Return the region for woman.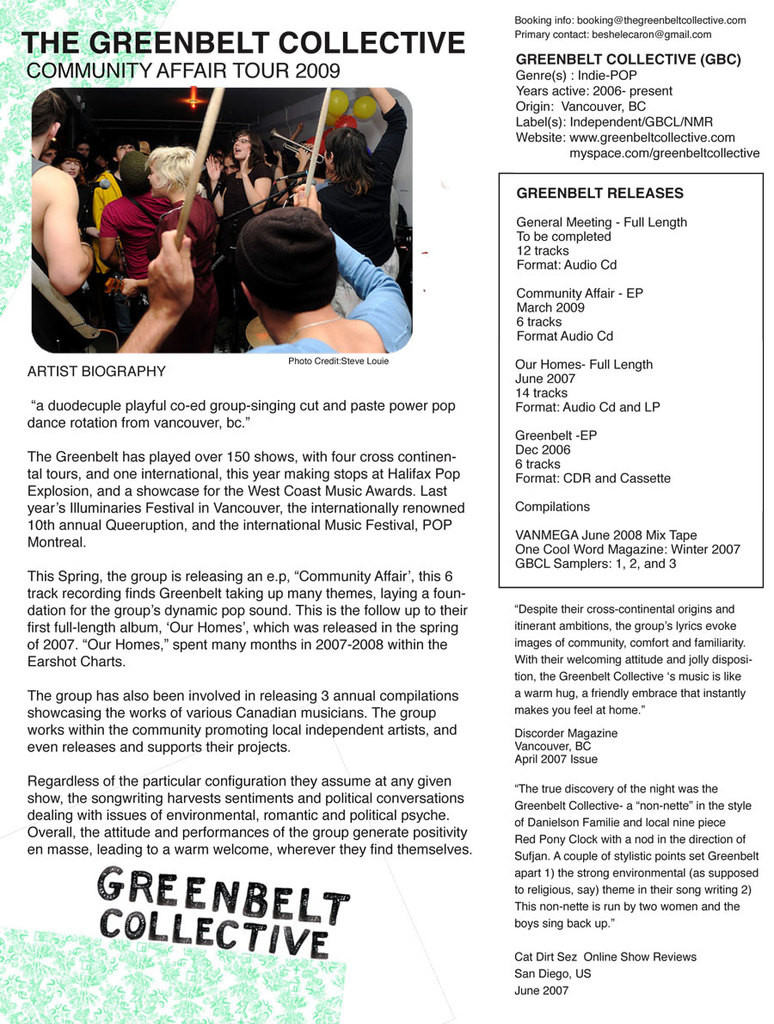
x1=202 y1=126 x2=275 y2=347.
